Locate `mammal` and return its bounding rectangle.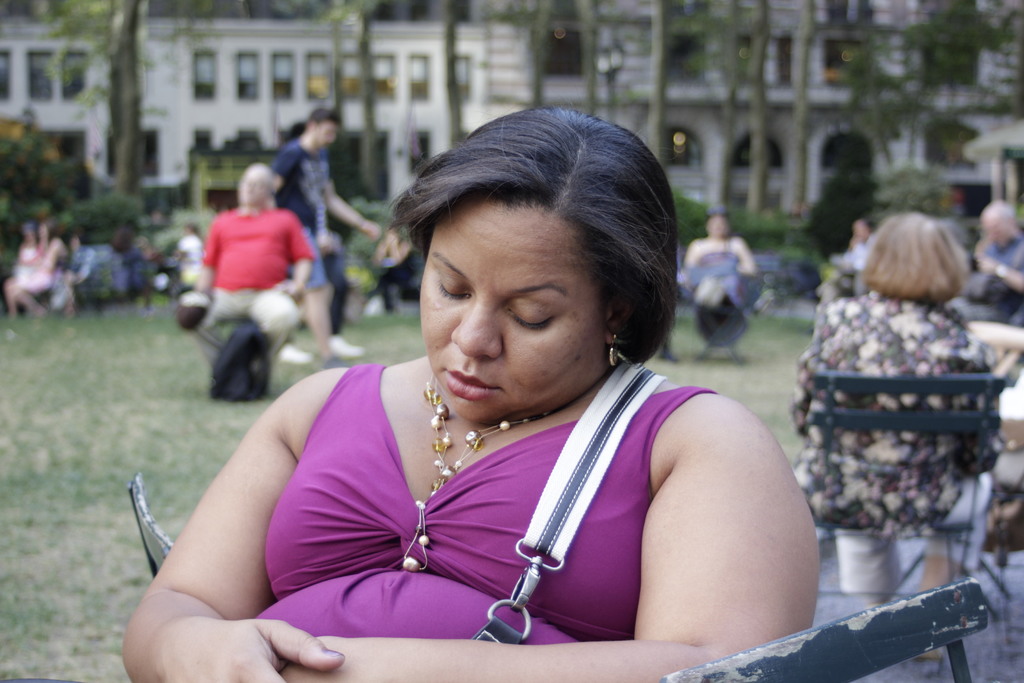
66, 234, 100, 320.
